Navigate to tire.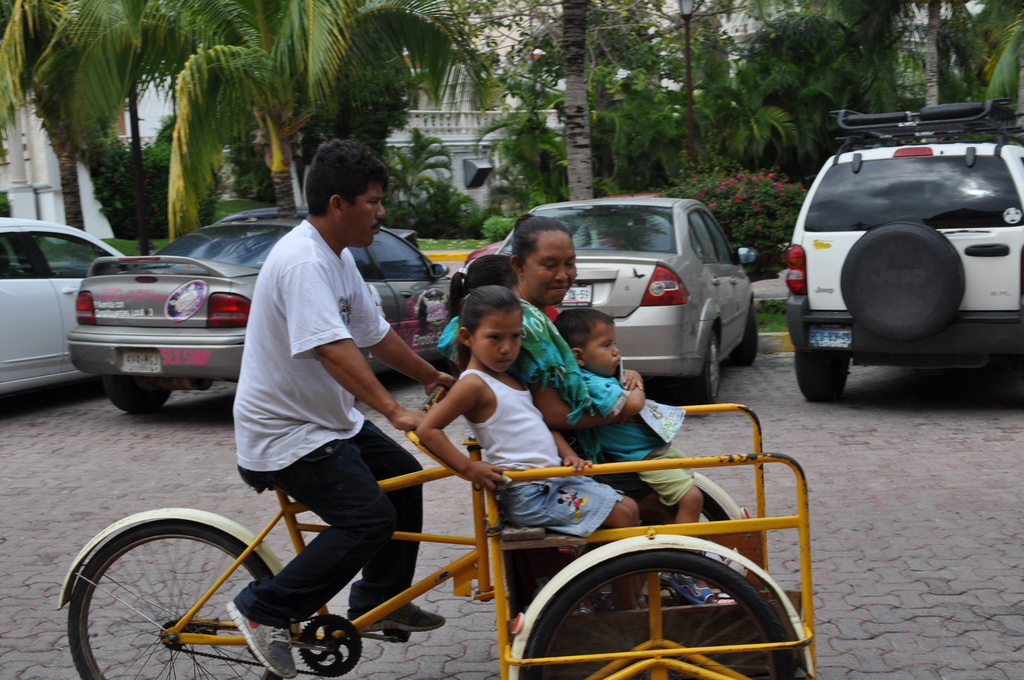
Navigation target: 842,224,964,336.
